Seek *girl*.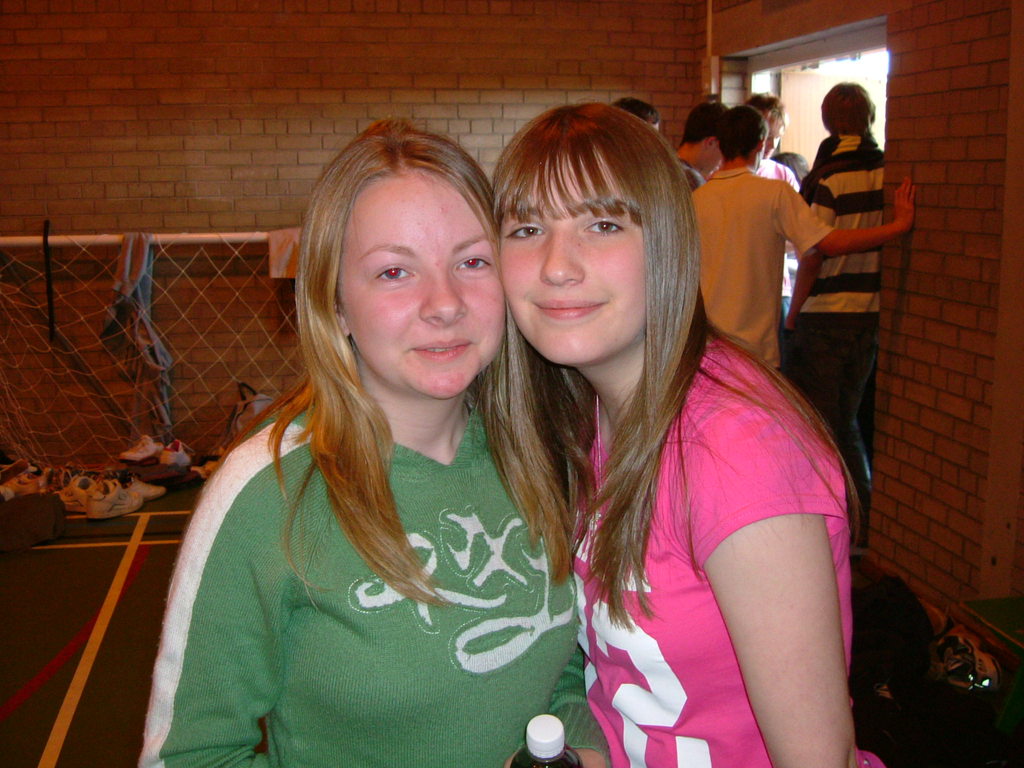
<region>481, 102, 885, 767</region>.
